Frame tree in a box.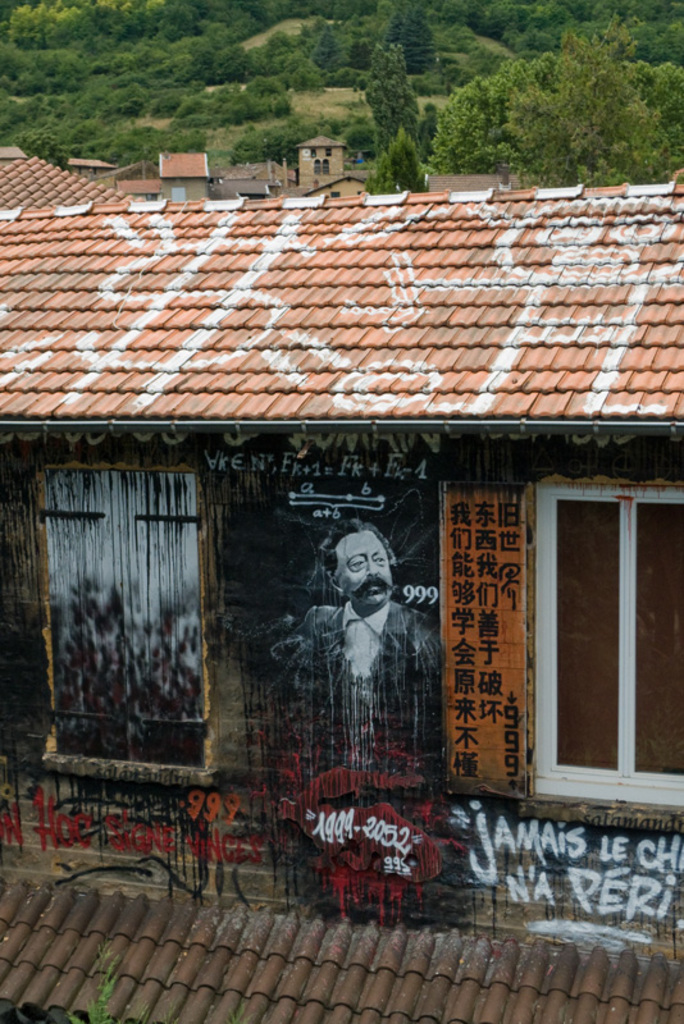
crop(365, 42, 424, 146).
